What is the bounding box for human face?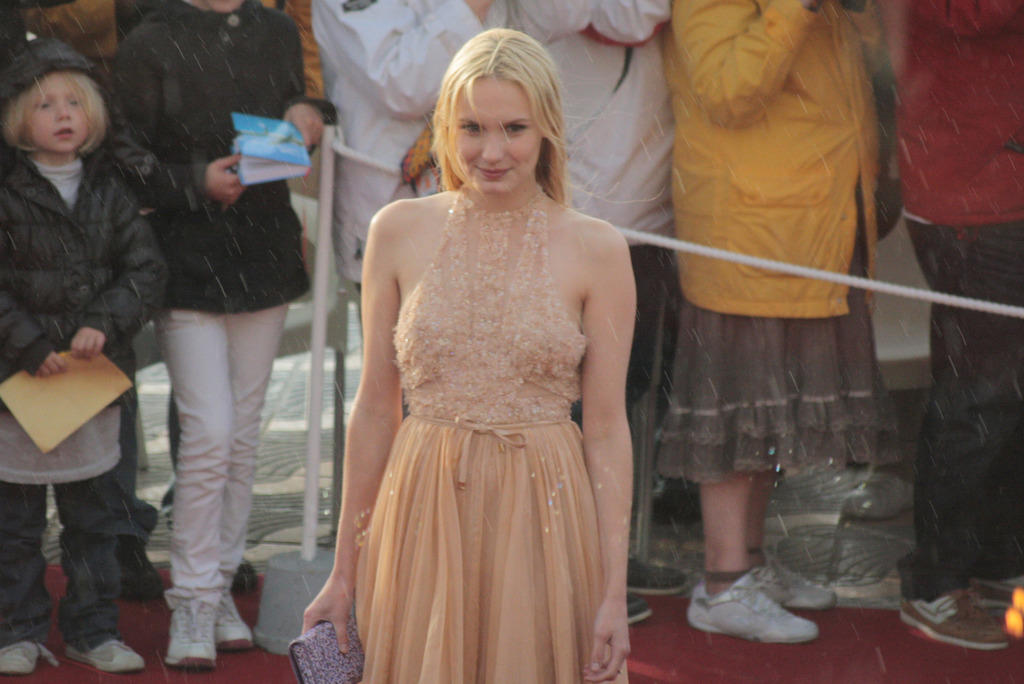
<box>24,74,88,150</box>.
